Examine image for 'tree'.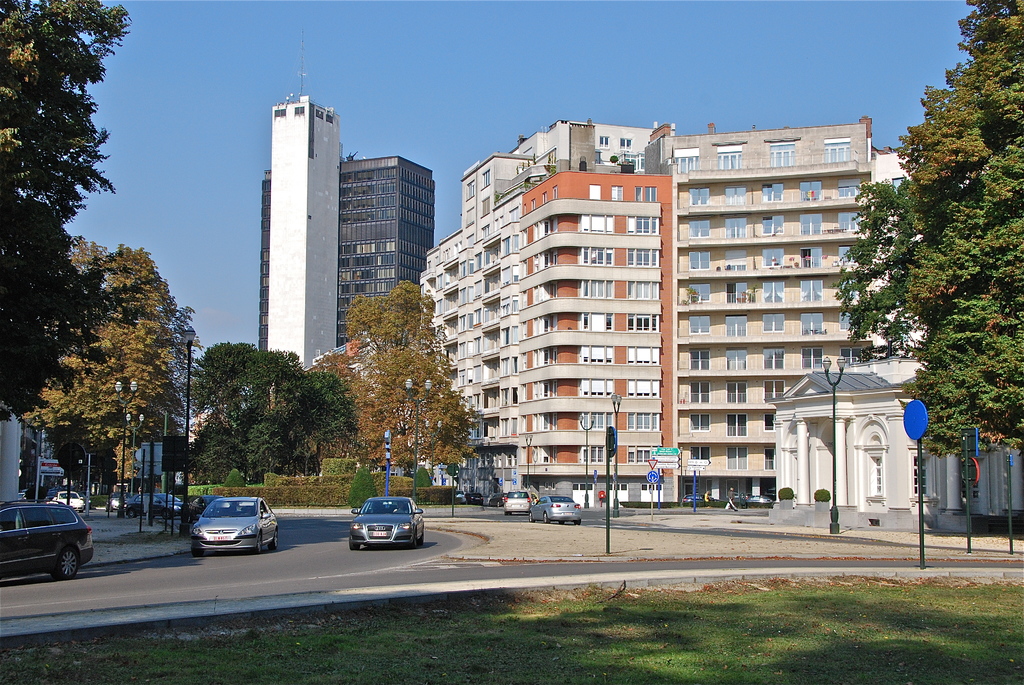
Examination result: (179, 340, 307, 489).
